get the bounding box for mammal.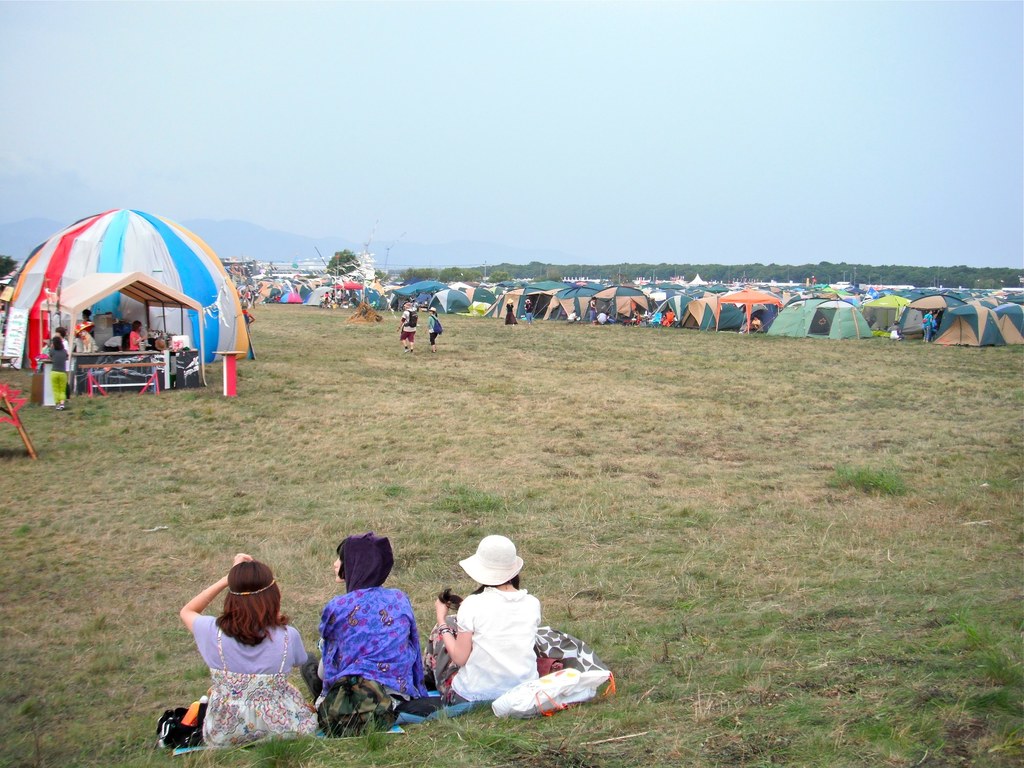
(77,330,100,355).
